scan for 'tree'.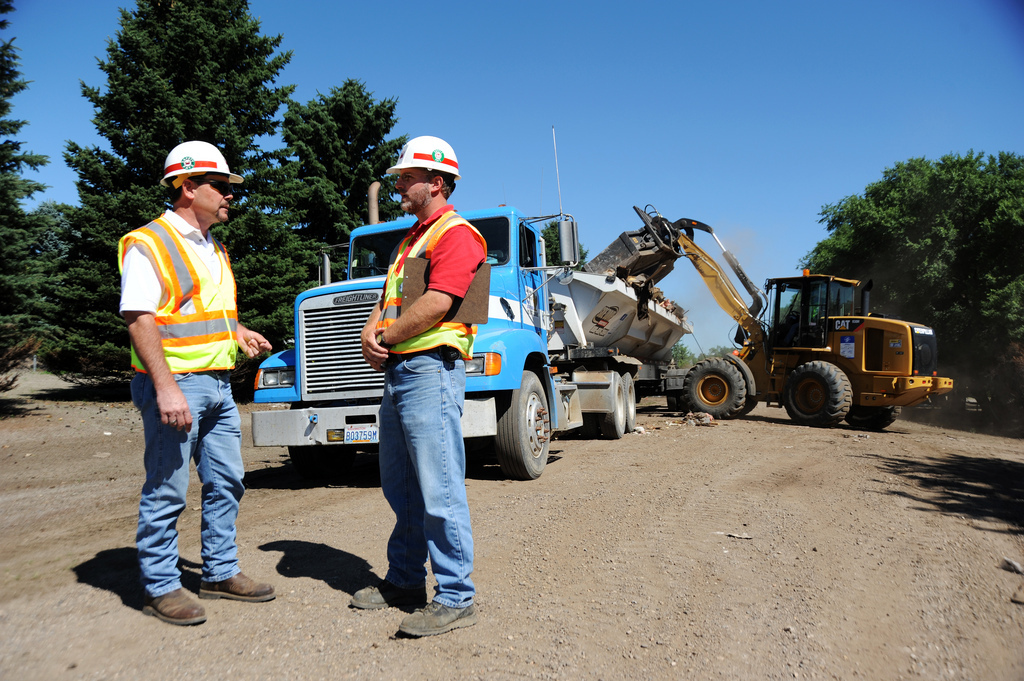
Scan result: <box>0,0,73,405</box>.
